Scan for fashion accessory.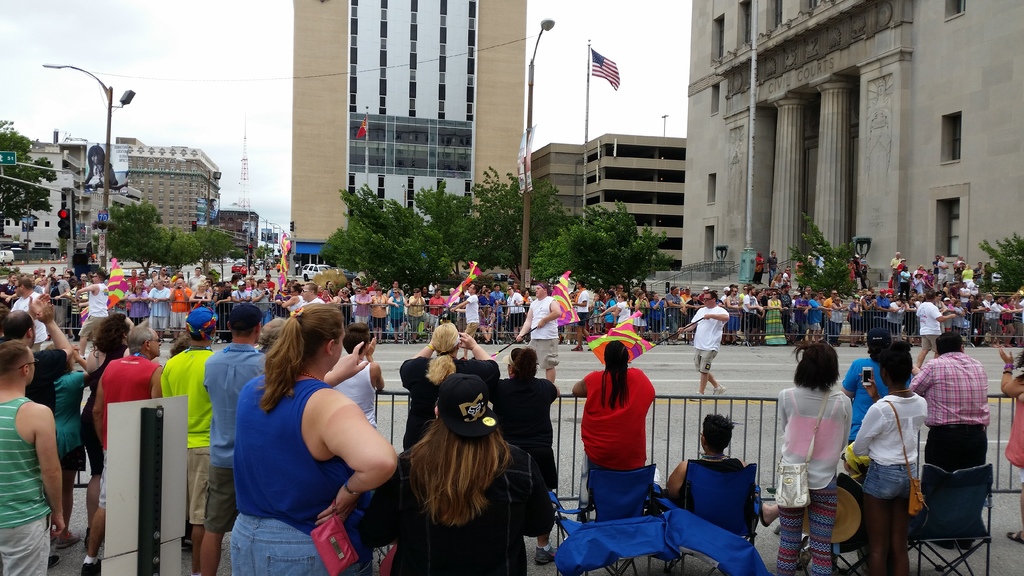
Scan result: 1004,363,1014,369.
